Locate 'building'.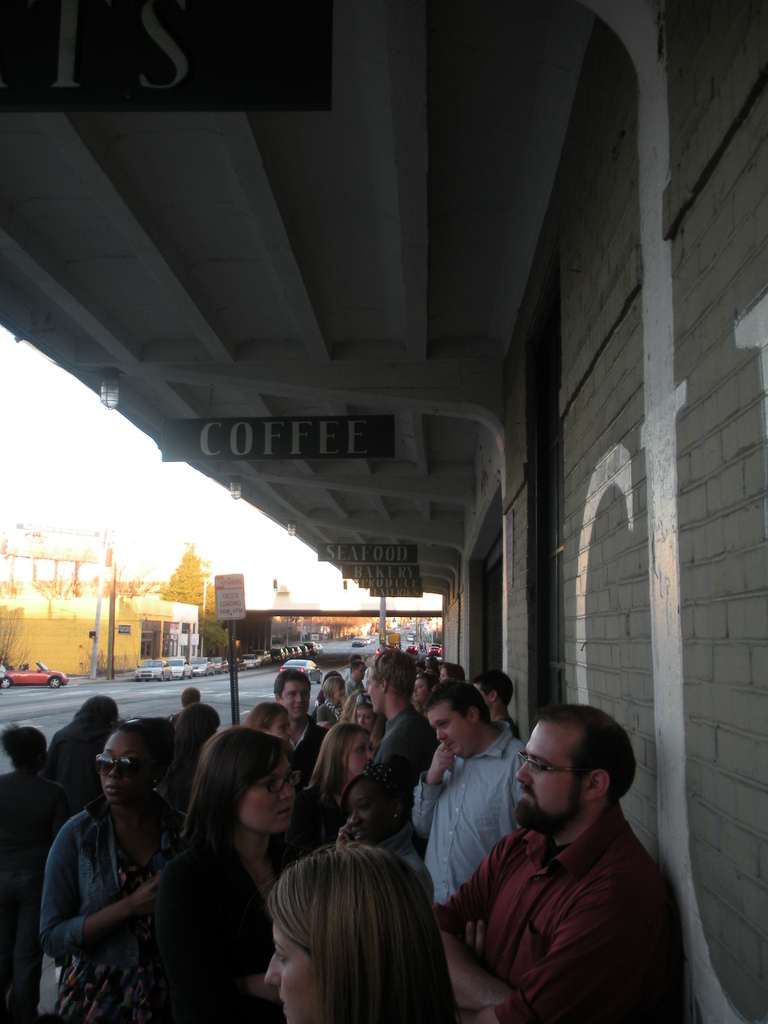
Bounding box: left=0, top=596, right=177, bottom=676.
